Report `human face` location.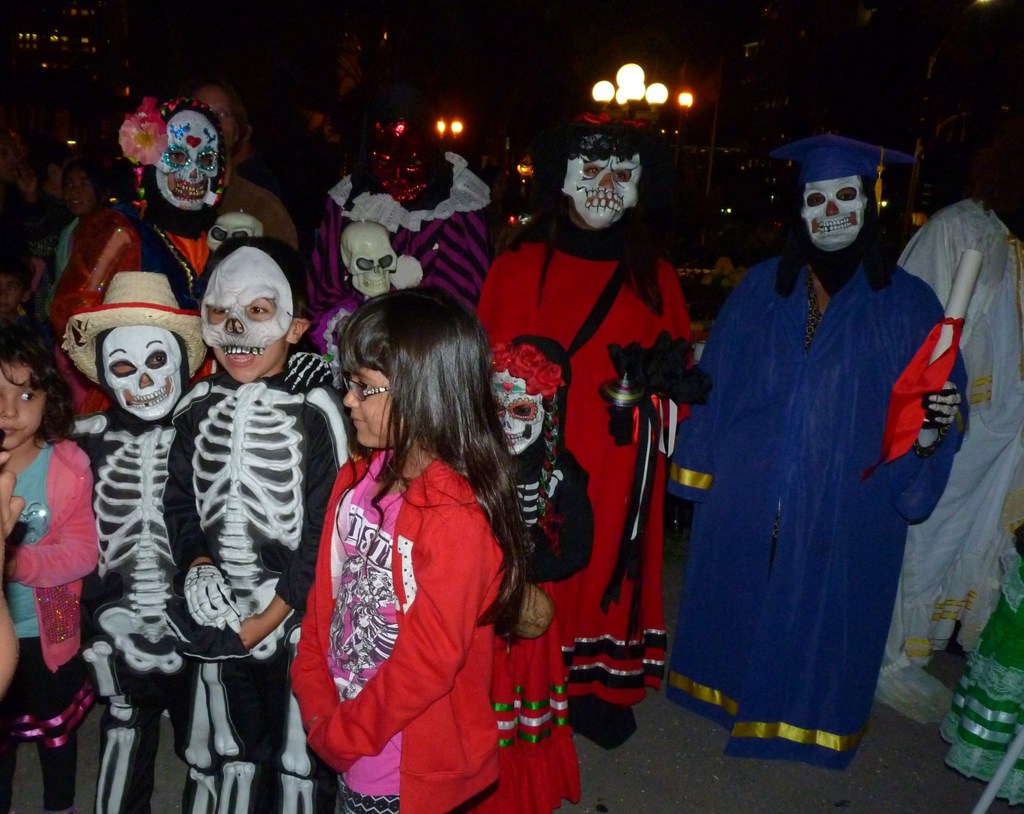
Report: 586,163,630,205.
